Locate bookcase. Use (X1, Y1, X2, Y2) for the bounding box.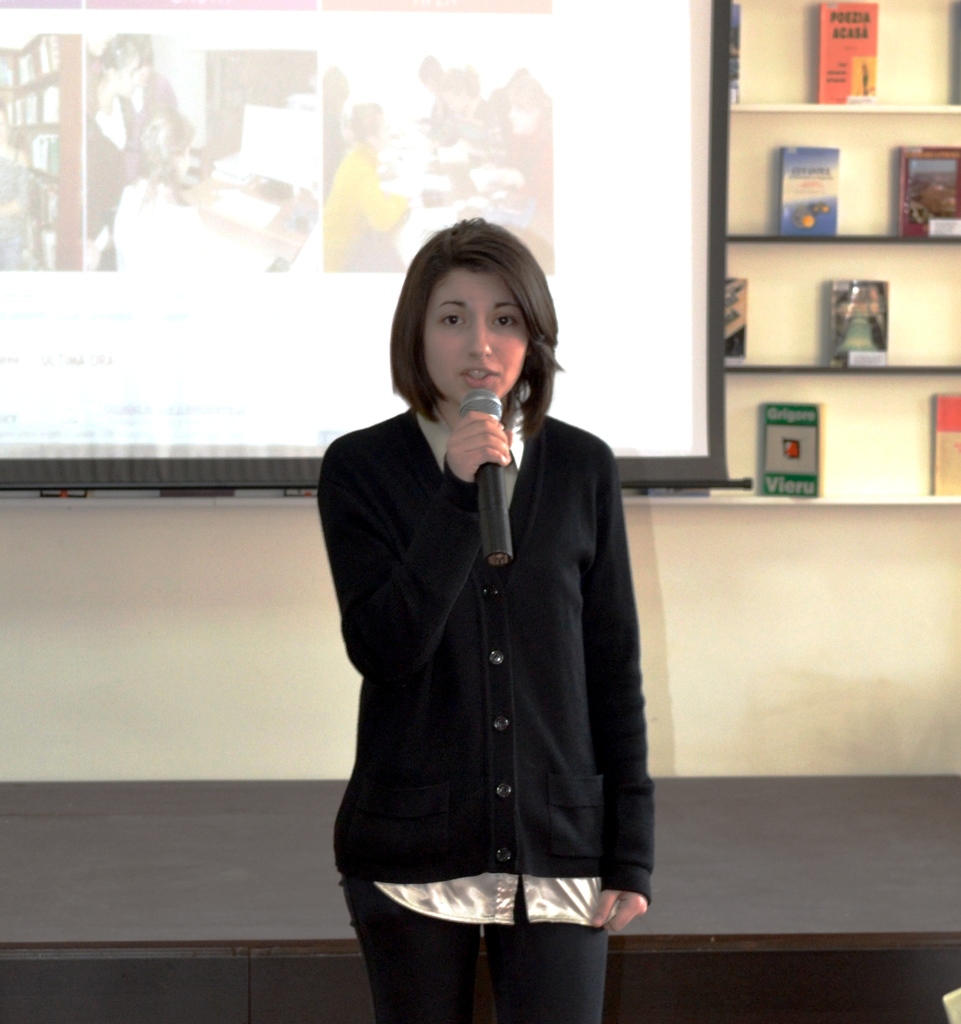
(0, 33, 80, 269).
